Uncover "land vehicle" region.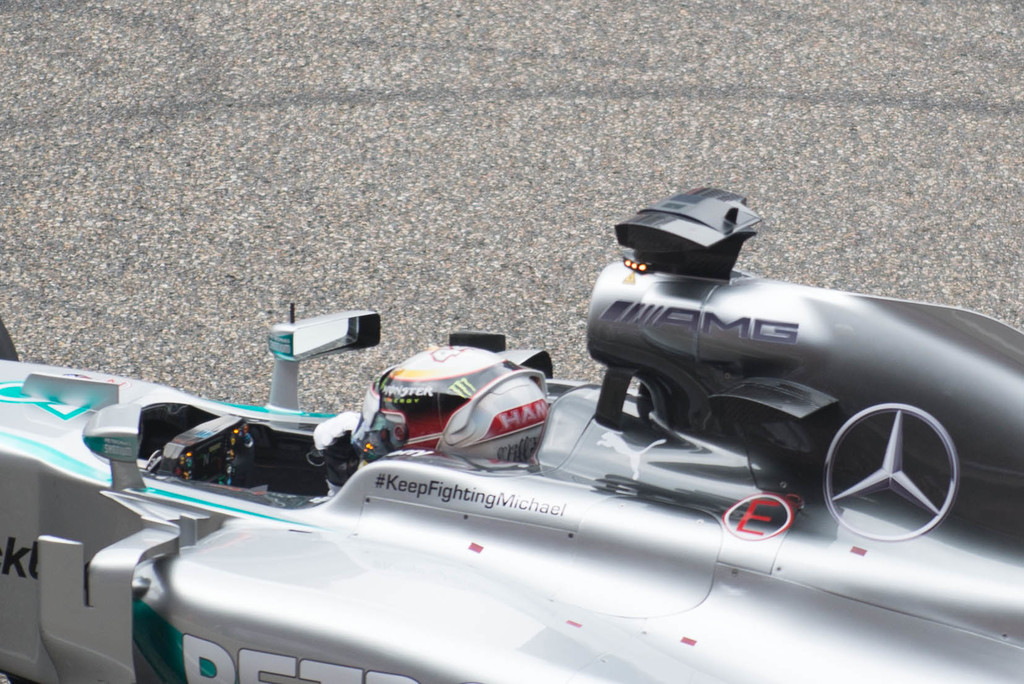
Uncovered: 13:195:974:660.
